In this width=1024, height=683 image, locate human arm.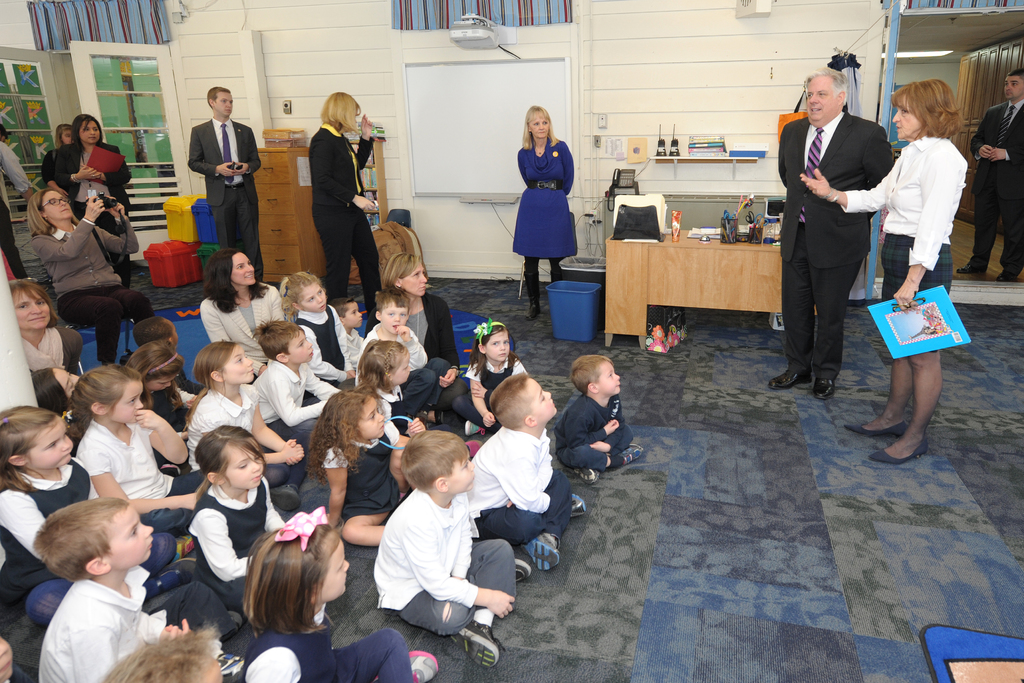
Bounding box: bbox=[305, 323, 347, 377].
